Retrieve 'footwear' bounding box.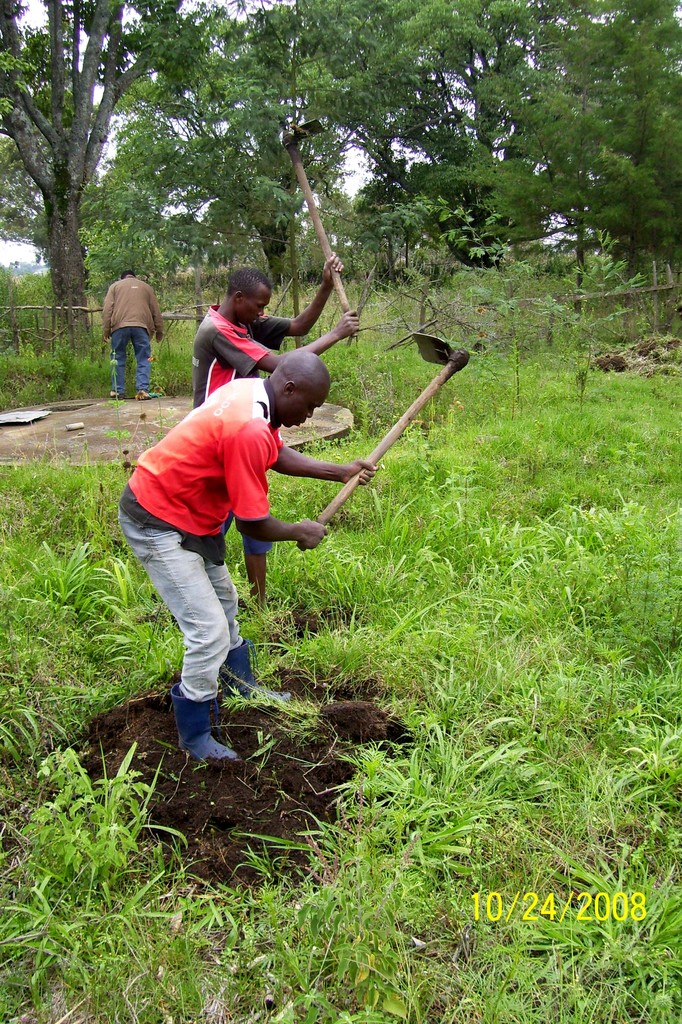
Bounding box: [215,636,293,709].
